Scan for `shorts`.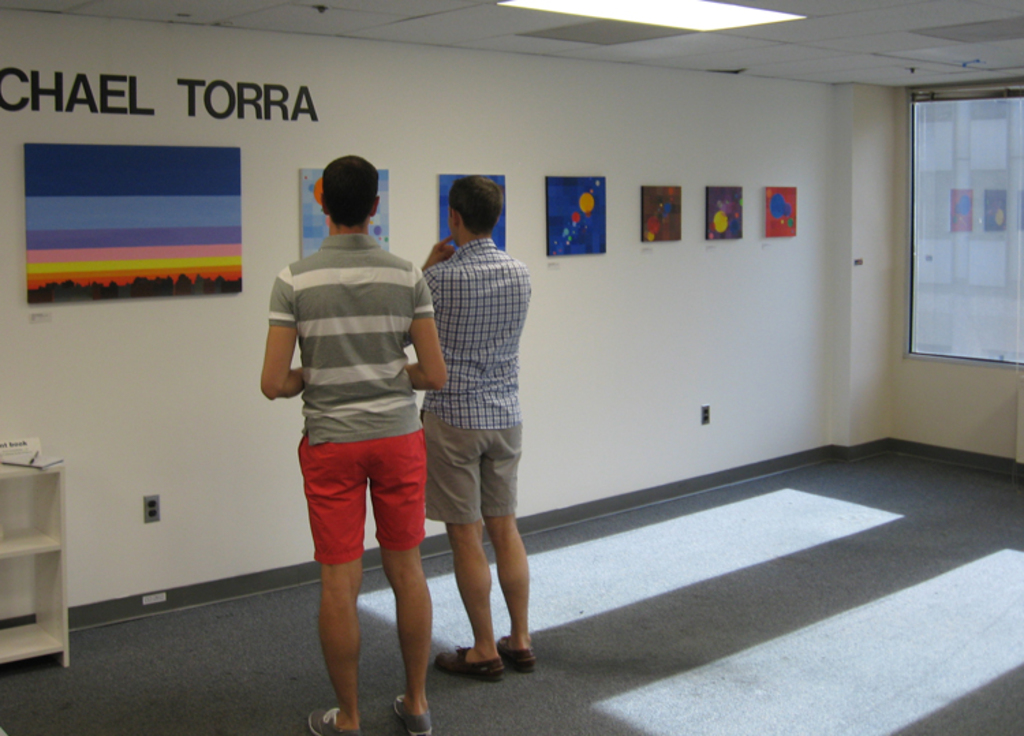
Scan result: <bbox>289, 423, 436, 580</bbox>.
